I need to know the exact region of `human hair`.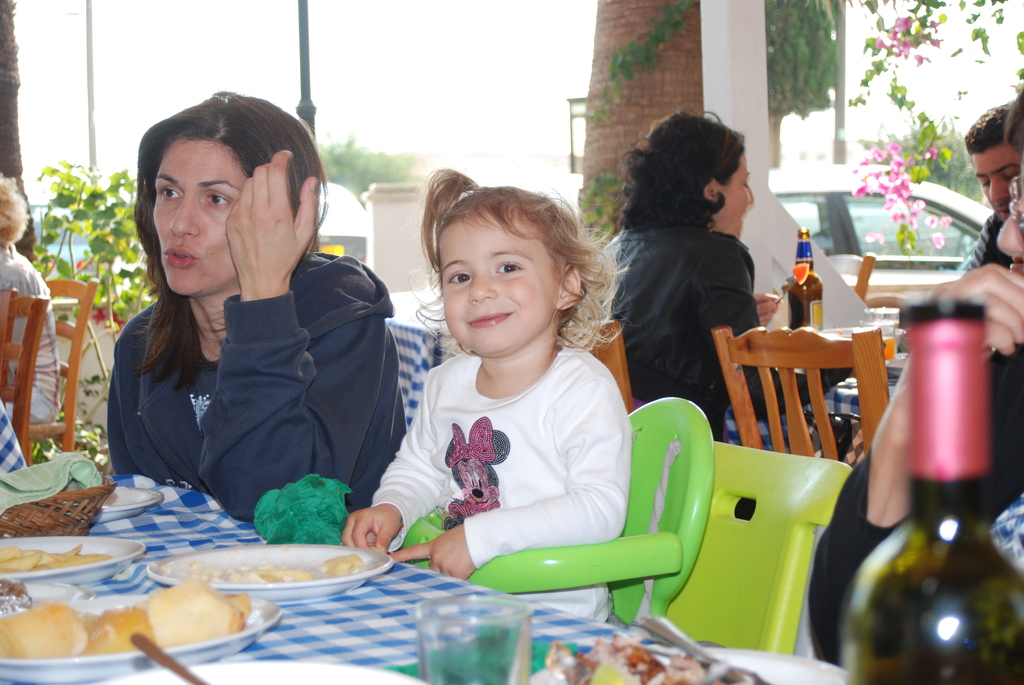
Region: 410:168:582:342.
